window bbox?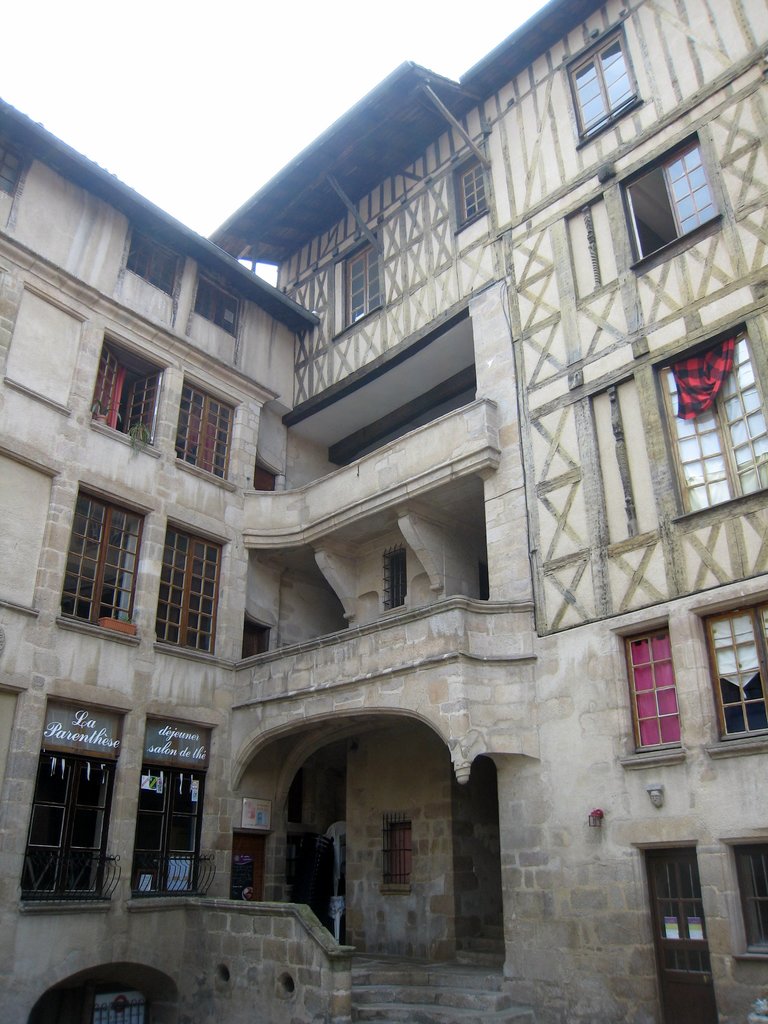
119/216/184/294
